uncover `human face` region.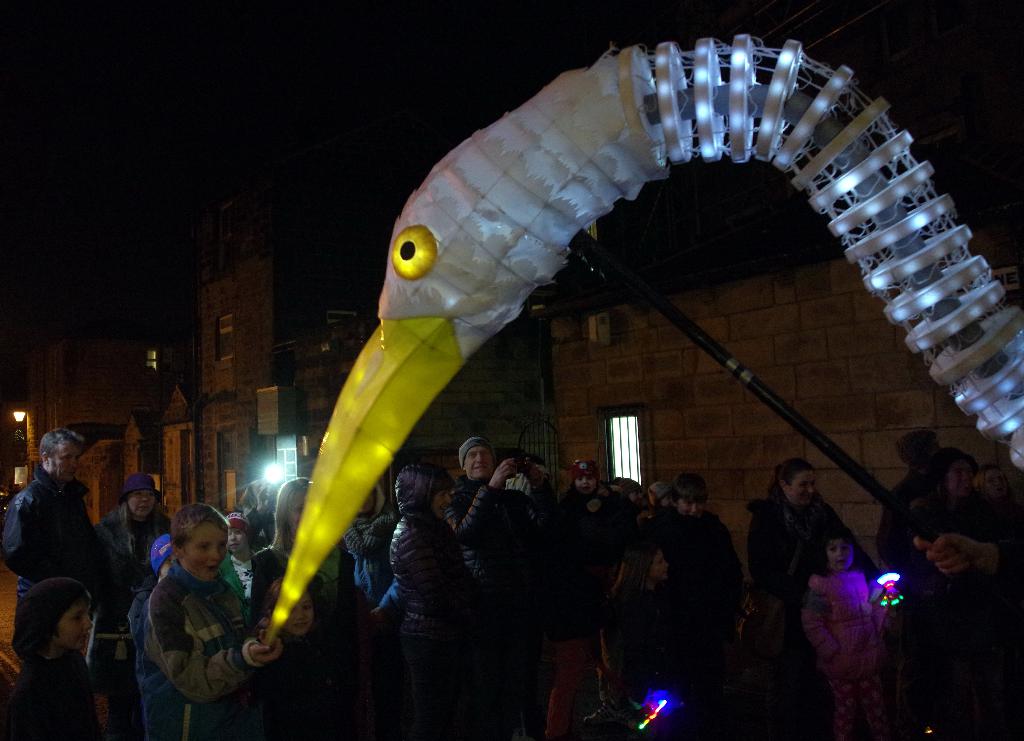
Uncovered: (x1=676, y1=499, x2=708, y2=514).
